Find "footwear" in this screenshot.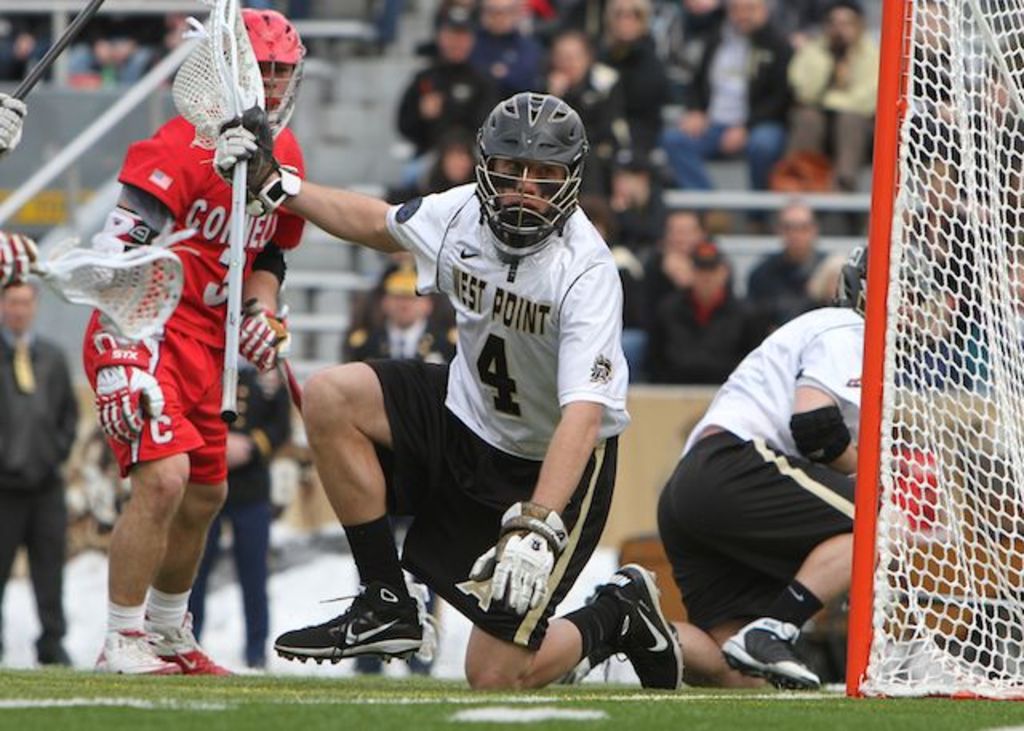
The bounding box for "footwear" is left=270, top=582, right=426, bottom=667.
